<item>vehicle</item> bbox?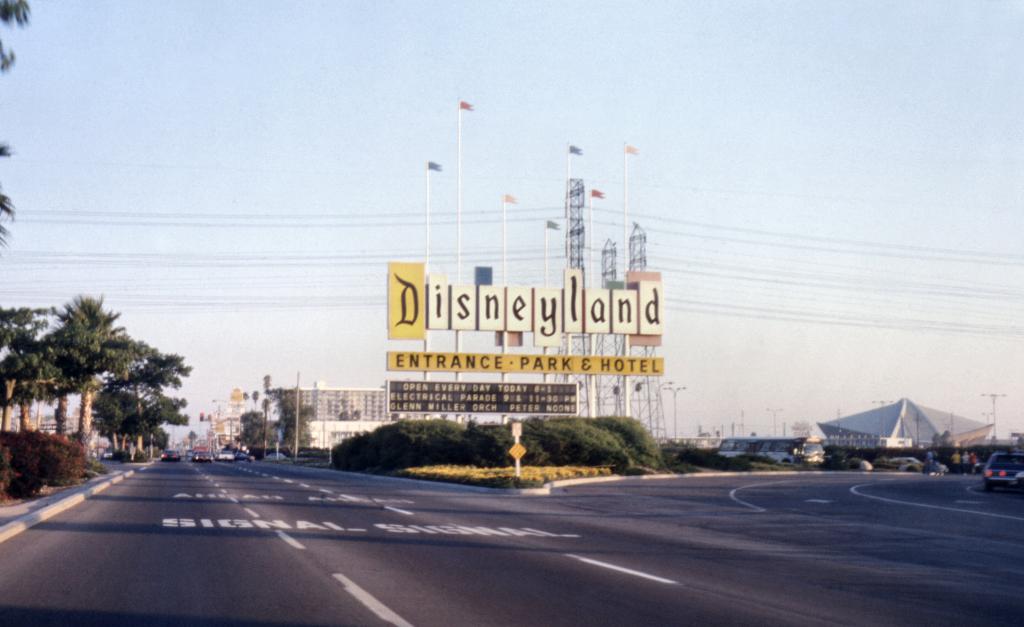
<region>161, 448, 180, 462</region>
